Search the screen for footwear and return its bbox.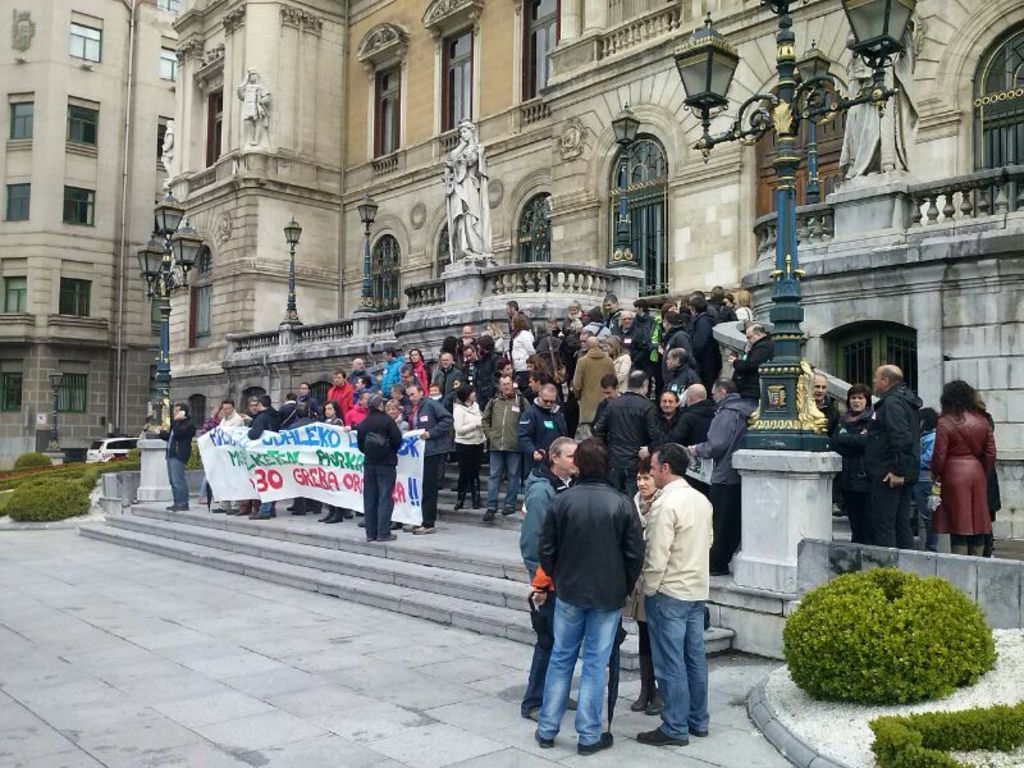
Found: (left=378, top=531, right=401, bottom=545).
